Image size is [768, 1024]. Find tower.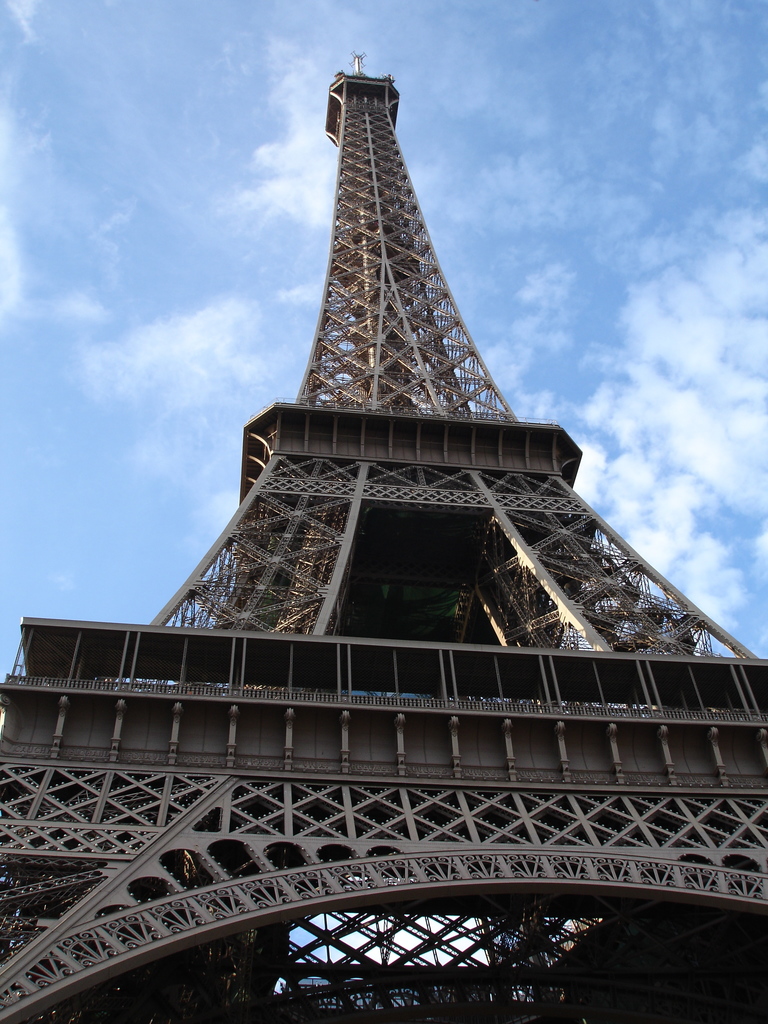
box(40, 47, 757, 956).
